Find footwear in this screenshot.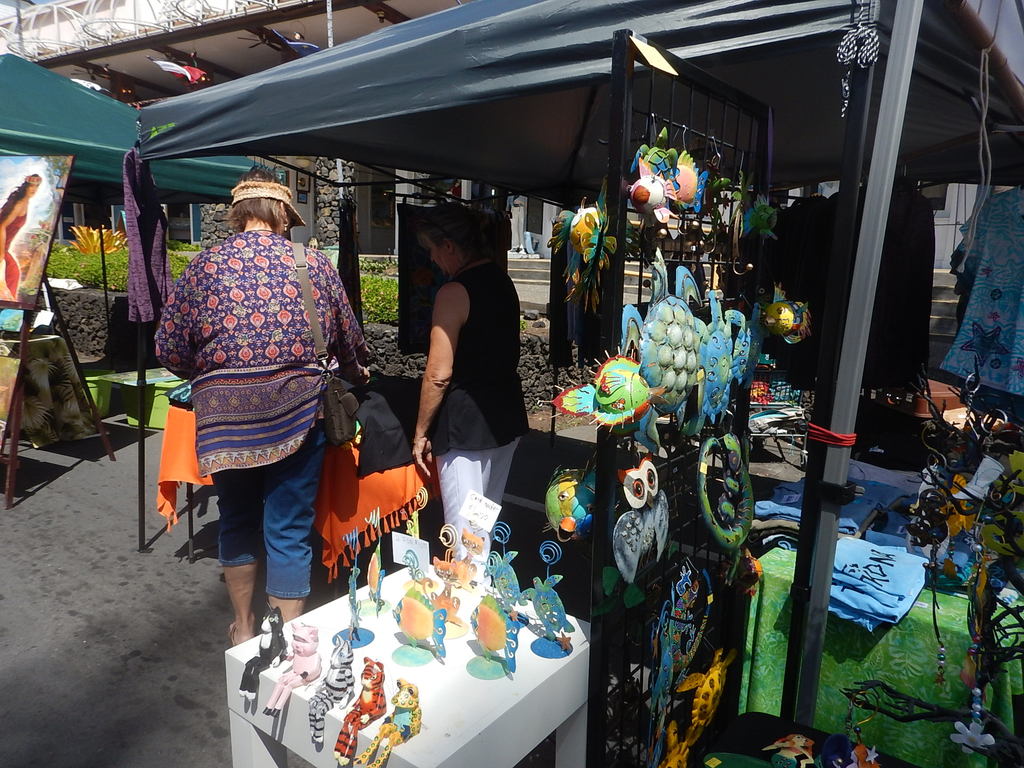
The bounding box for footwear is (227, 627, 235, 648).
